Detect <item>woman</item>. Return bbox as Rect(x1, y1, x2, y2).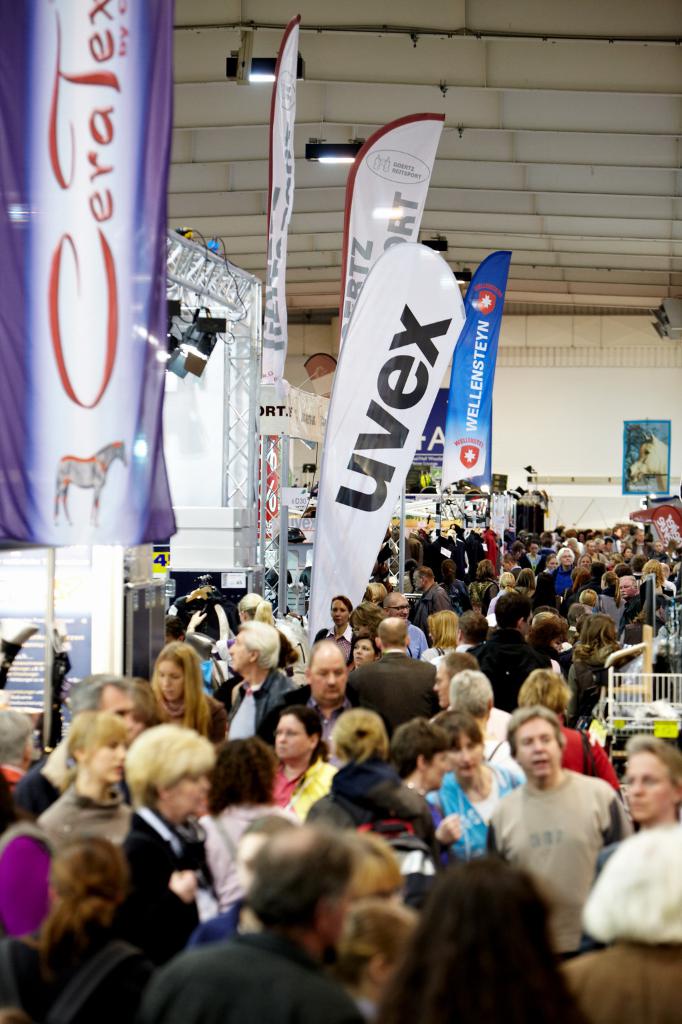
Rect(33, 713, 147, 855).
